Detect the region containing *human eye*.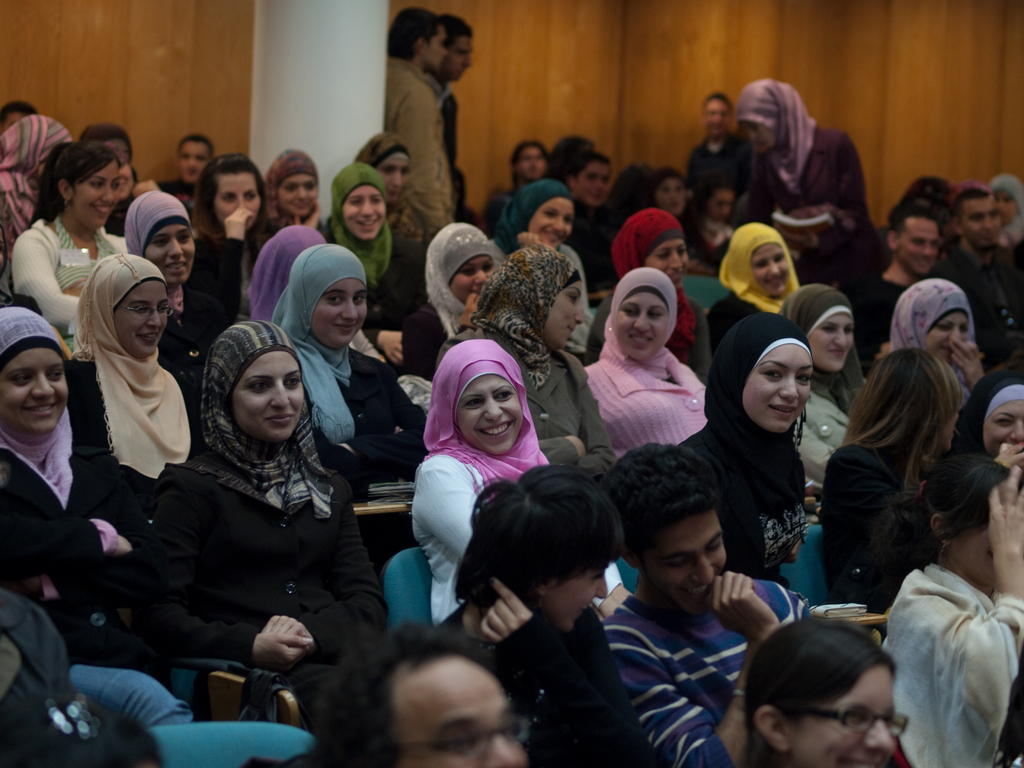
x1=796 y1=372 x2=813 y2=386.
